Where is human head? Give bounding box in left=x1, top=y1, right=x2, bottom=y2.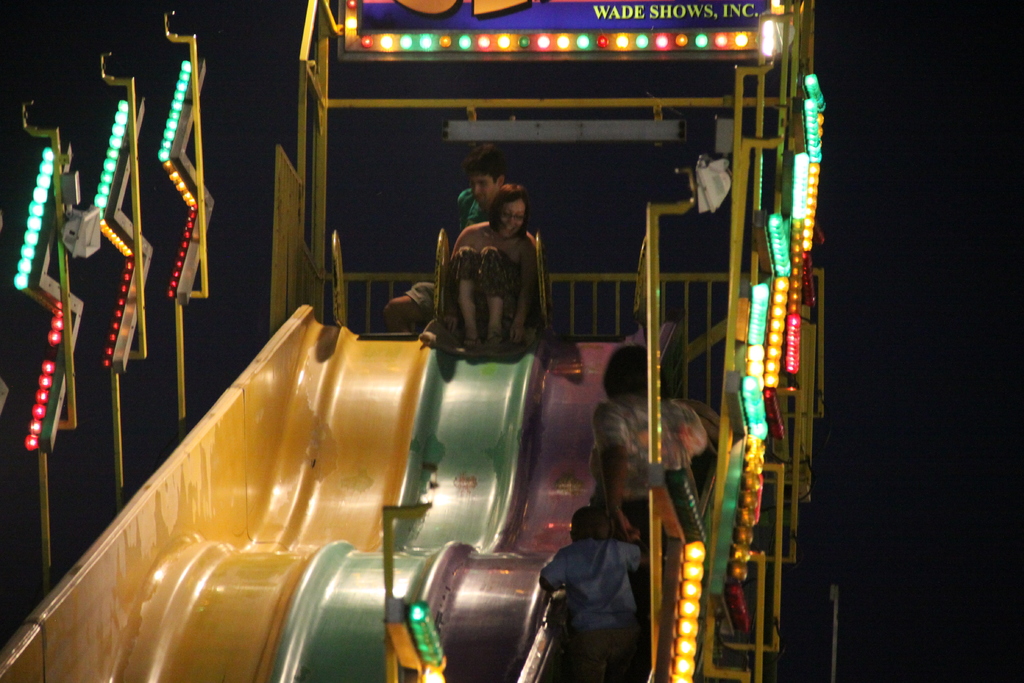
left=493, top=196, right=530, bottom=236.
